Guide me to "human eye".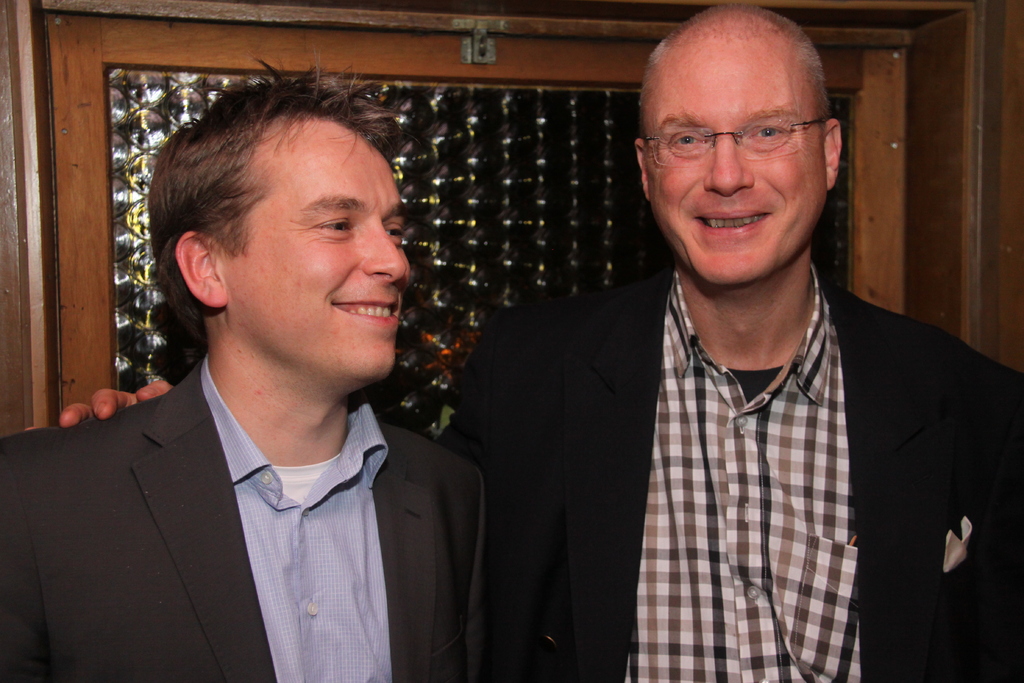
Guidance: left=314, top=204, right=358, bottom=237.
